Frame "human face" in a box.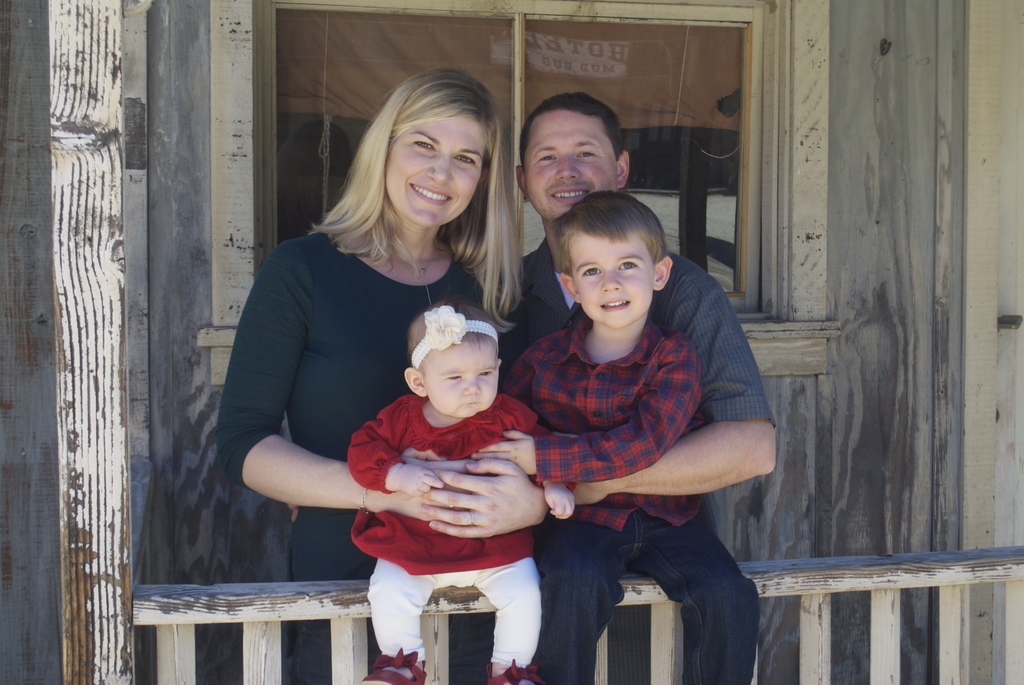
[left=385, top=113, right=487, bottom=228].
